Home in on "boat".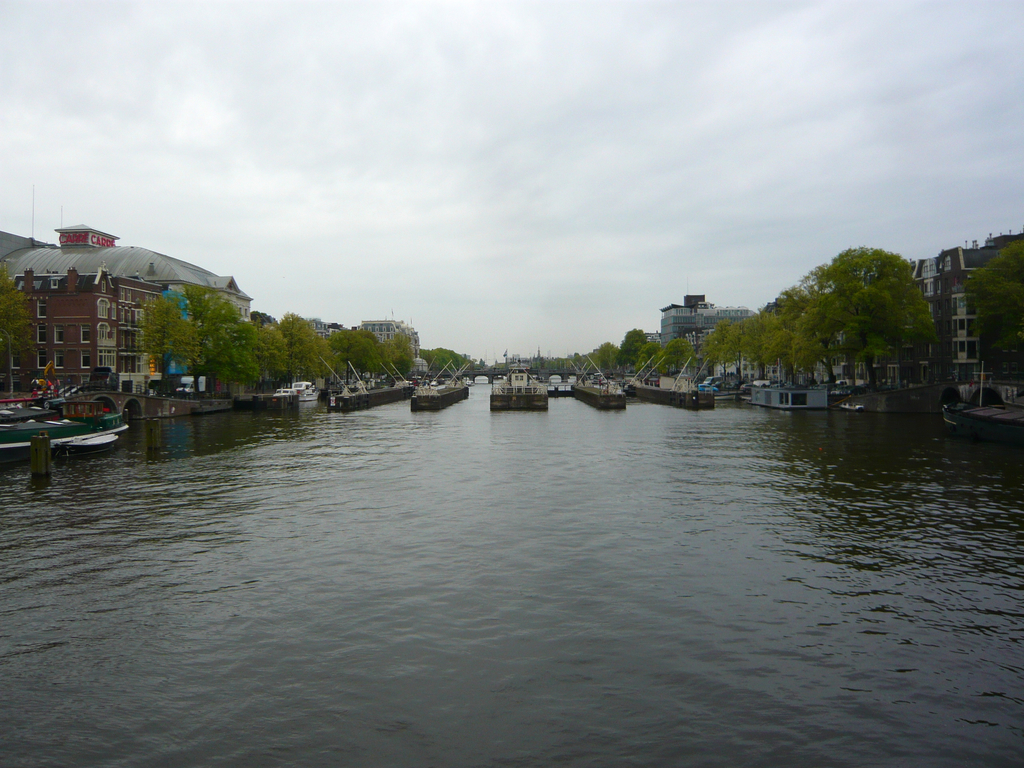
Homed in at crop(939, 360, 1023, 449).
